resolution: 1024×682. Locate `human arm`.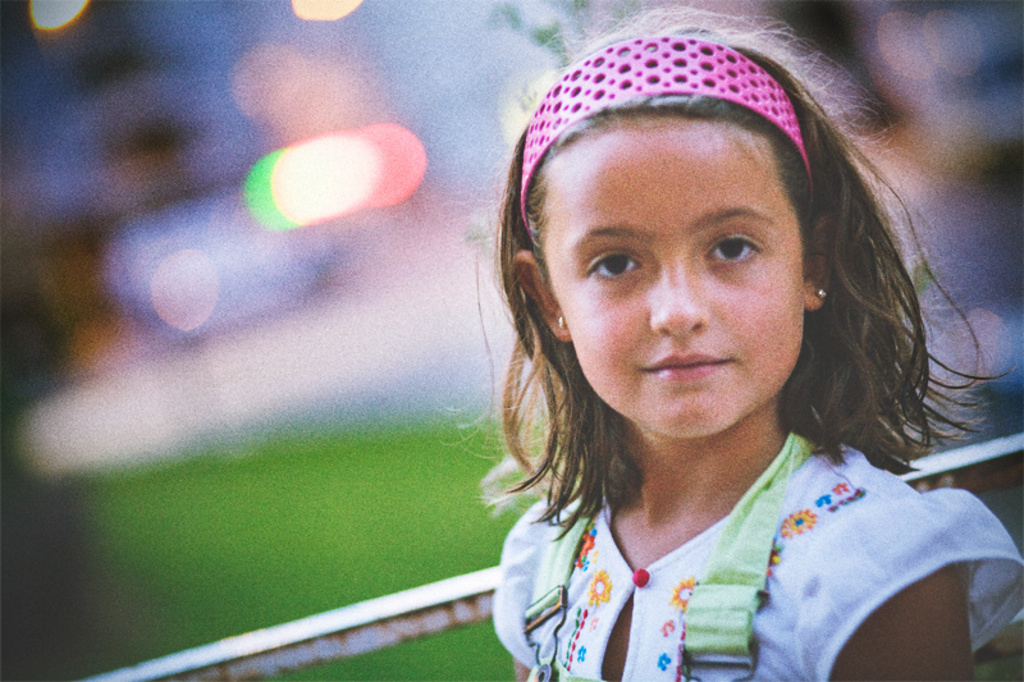
458, 534, 547, 681.
